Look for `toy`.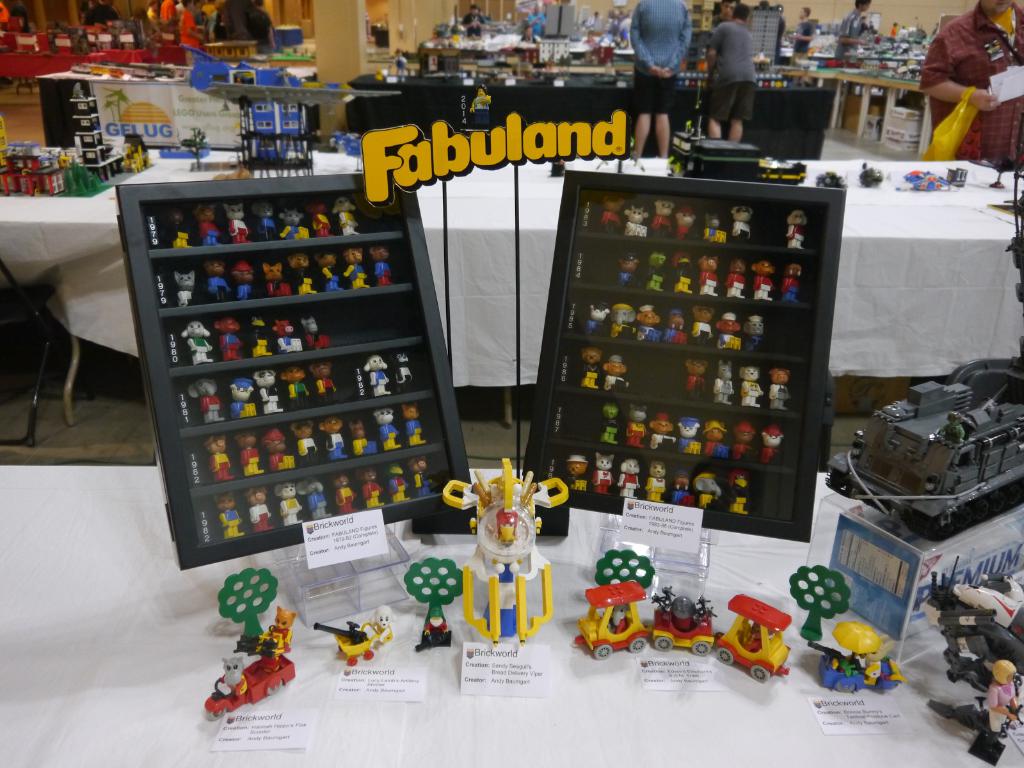
Found: box(179, 322, 213, 365).
